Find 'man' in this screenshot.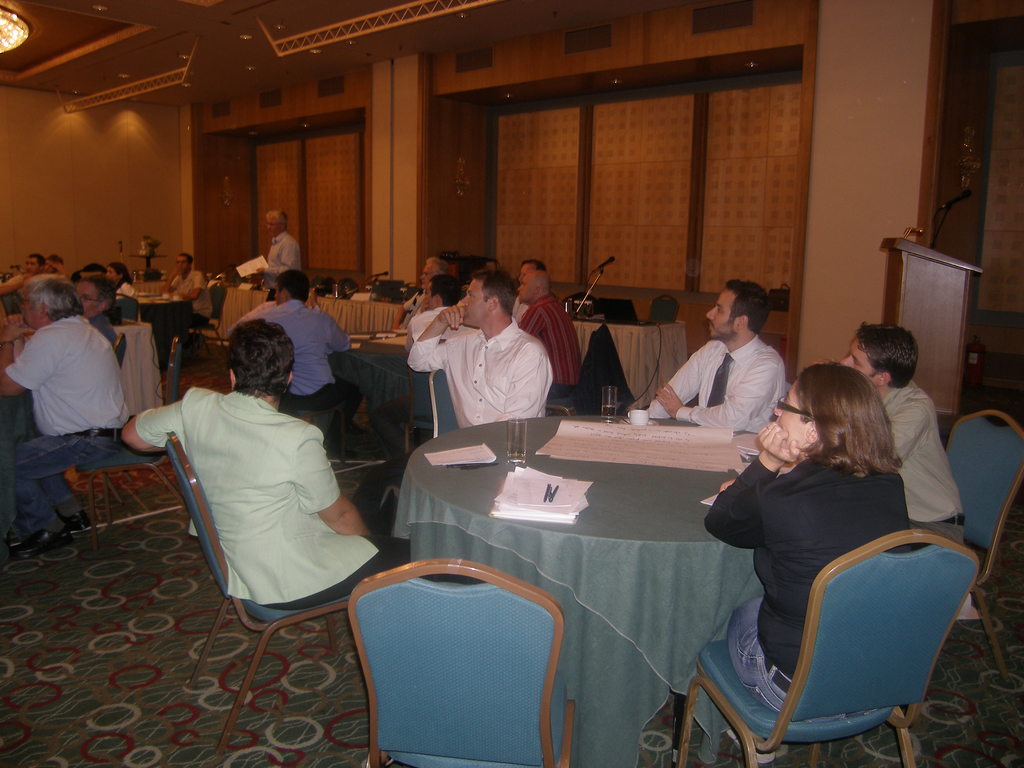
The bounding box for 'man' is crop(407, 267, 553, 431).
